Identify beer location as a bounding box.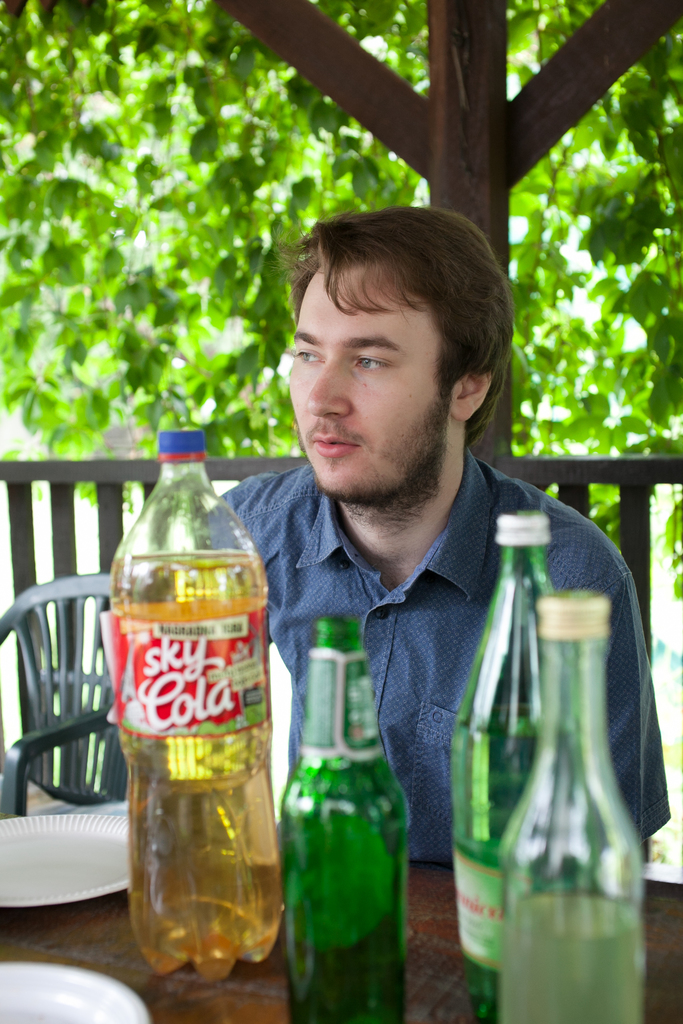
rect(272, 603, 421, 1023).
